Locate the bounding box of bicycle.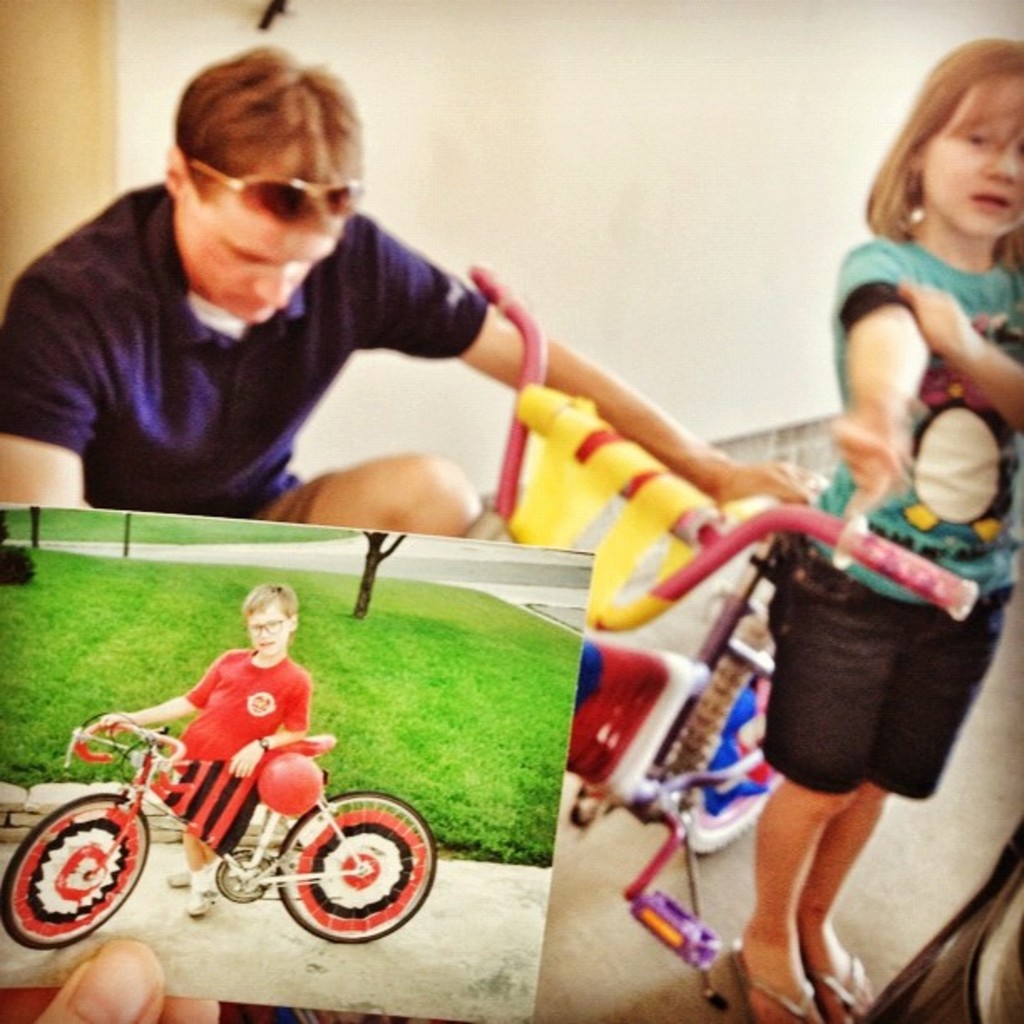
Bounding box: (x1=462, y1=259, x2=980, y2=1017).
